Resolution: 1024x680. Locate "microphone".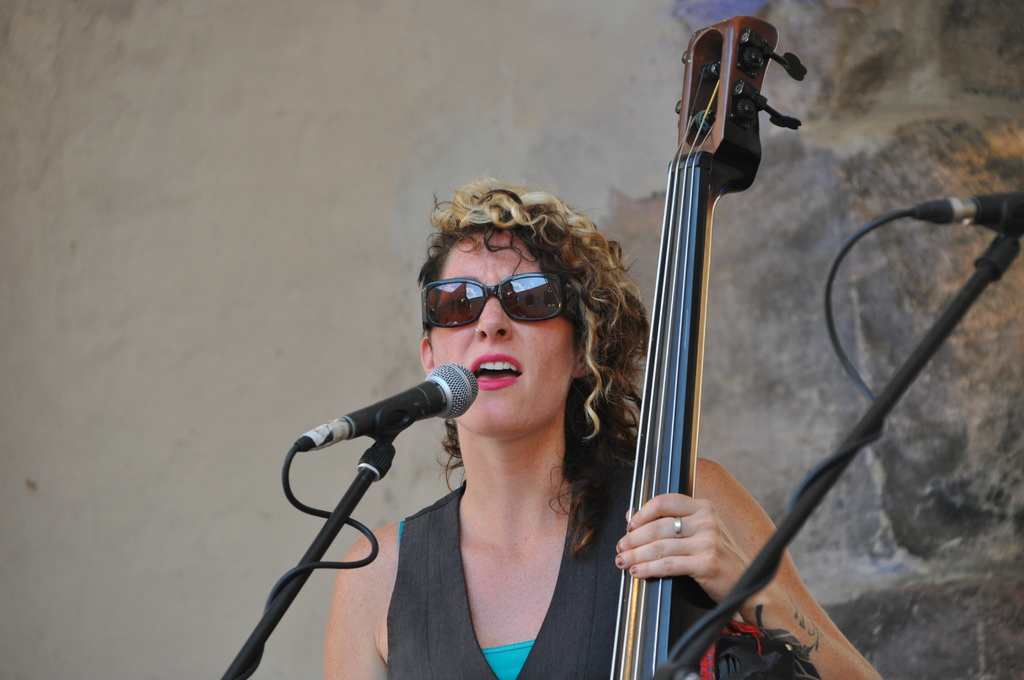
l=908, t=186, r=1023, b=239.
